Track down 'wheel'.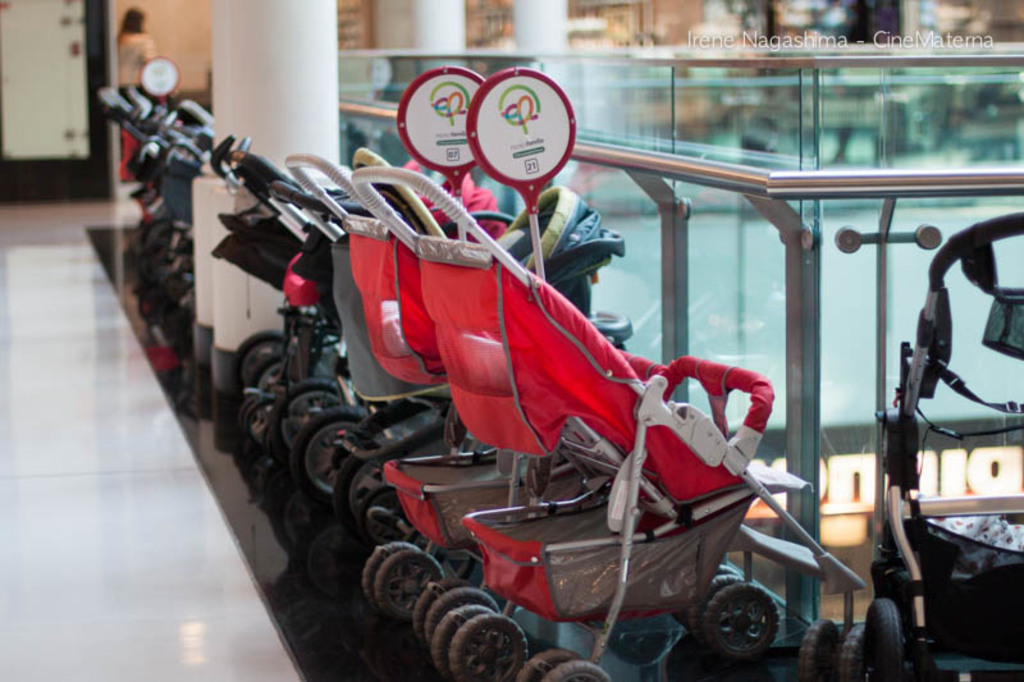
Tracked to (837,618,865,681).
